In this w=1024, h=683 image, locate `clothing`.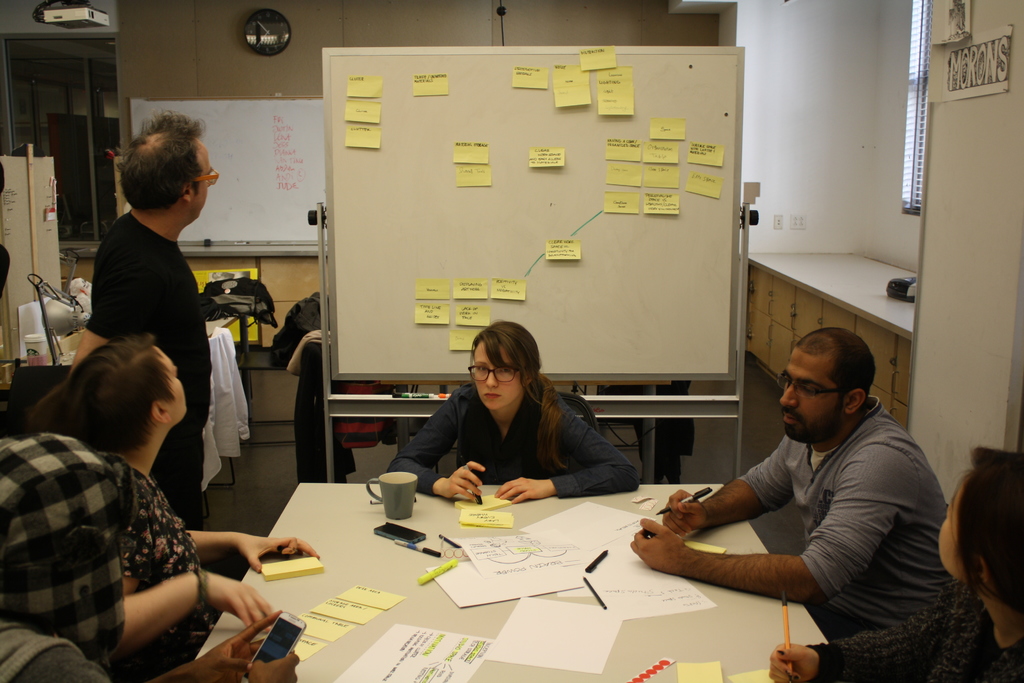
Bounding box: x1=808, y1=618, x2=1023, y2=682.
